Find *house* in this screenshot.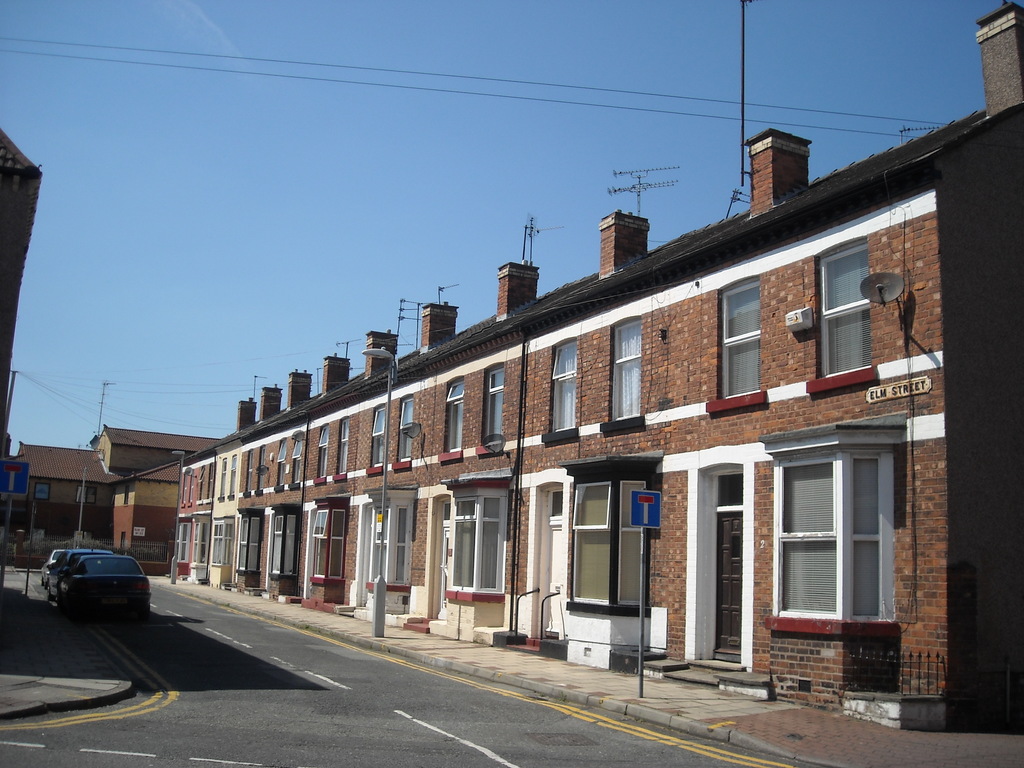
The bounding box for *house* is (x1=172, y1=444, x2=212, y2=577).
